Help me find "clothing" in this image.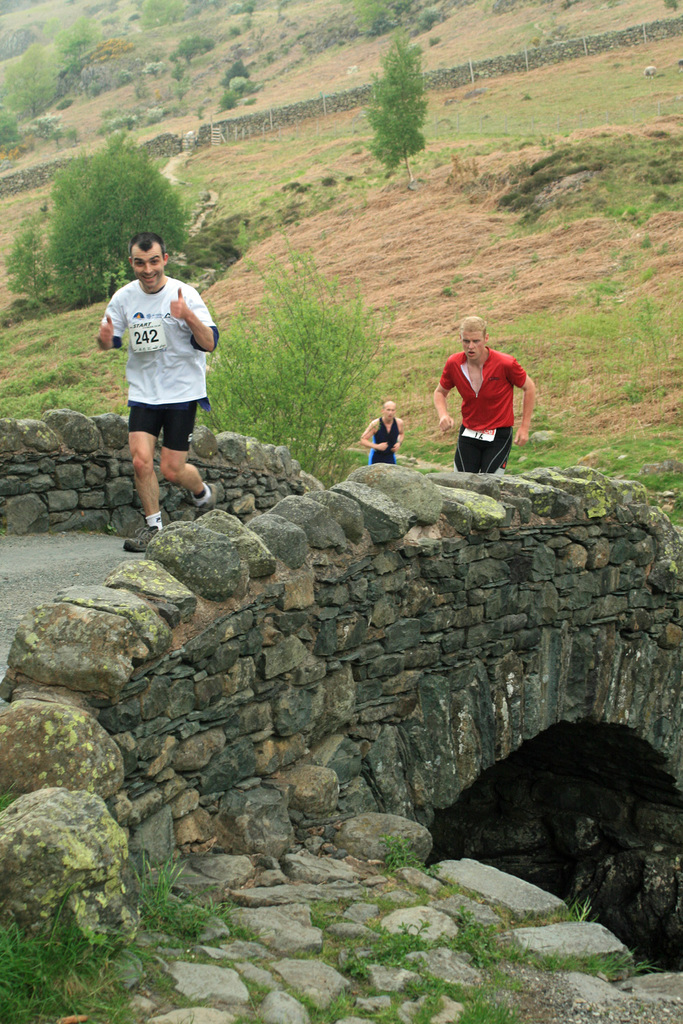
Found it: 104:277:221:451.
